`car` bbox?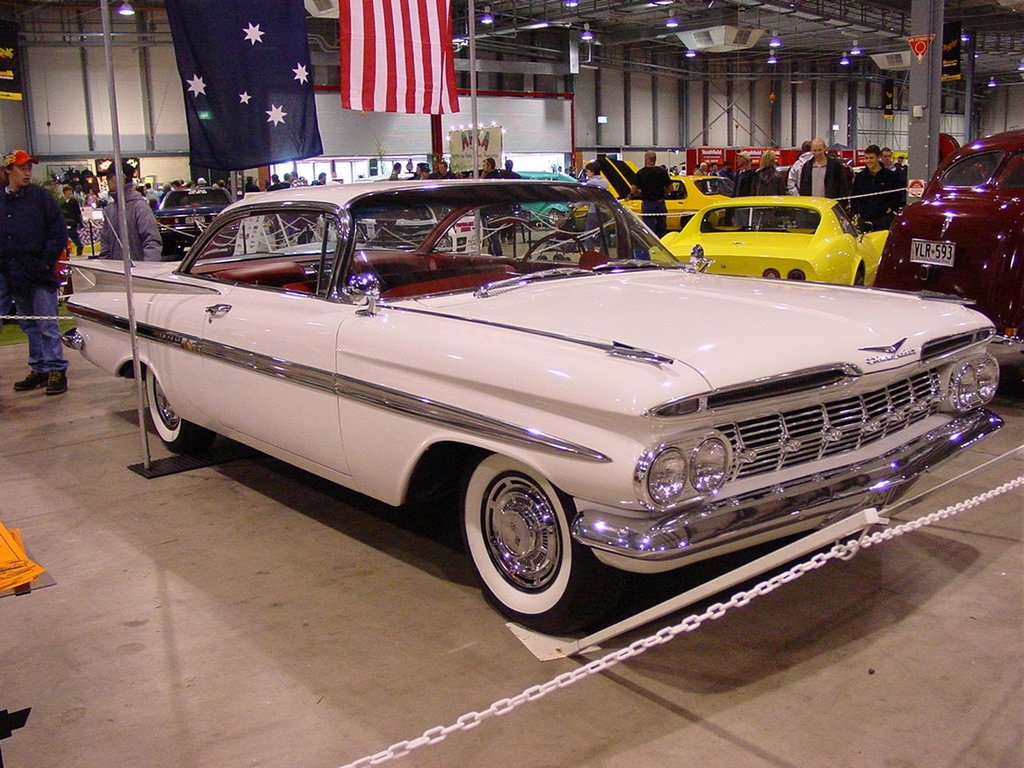
bbox(154, 178, 240, 250)
